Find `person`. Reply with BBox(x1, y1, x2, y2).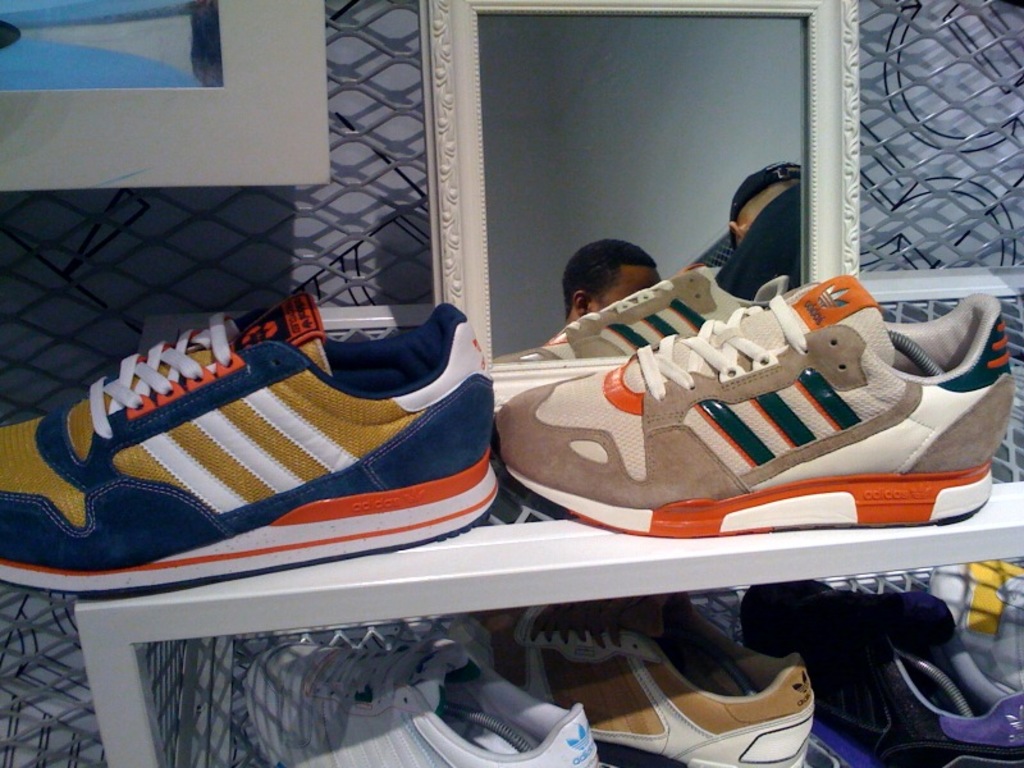
BBox(539, 234, 663, 343).
